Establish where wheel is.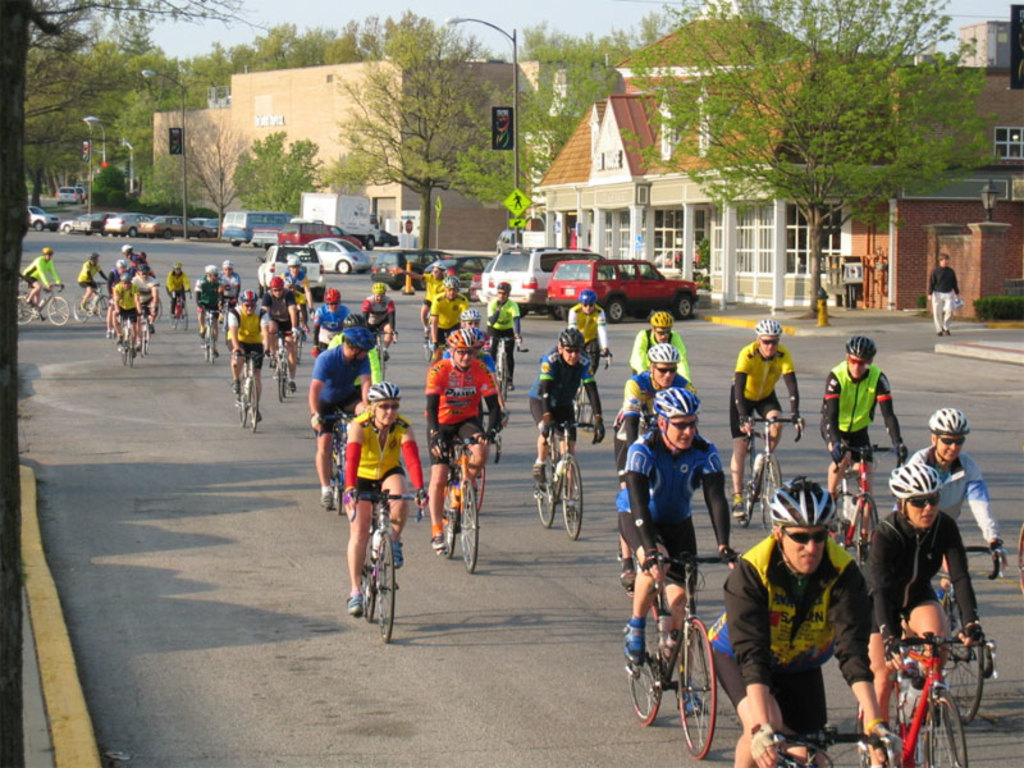
Established at {"x1": 335, "y1": 262, "x2": 349, "y2": 274}.
